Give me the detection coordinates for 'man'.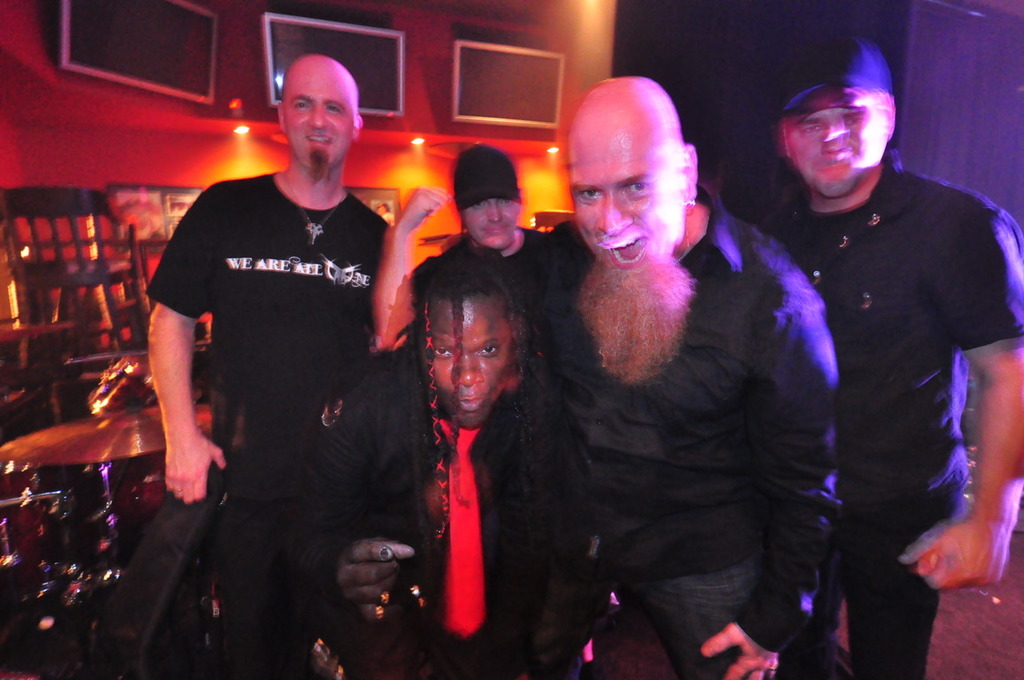
{"x1": 524, "y1": 75, "x2": 843, "y2": 679}.
